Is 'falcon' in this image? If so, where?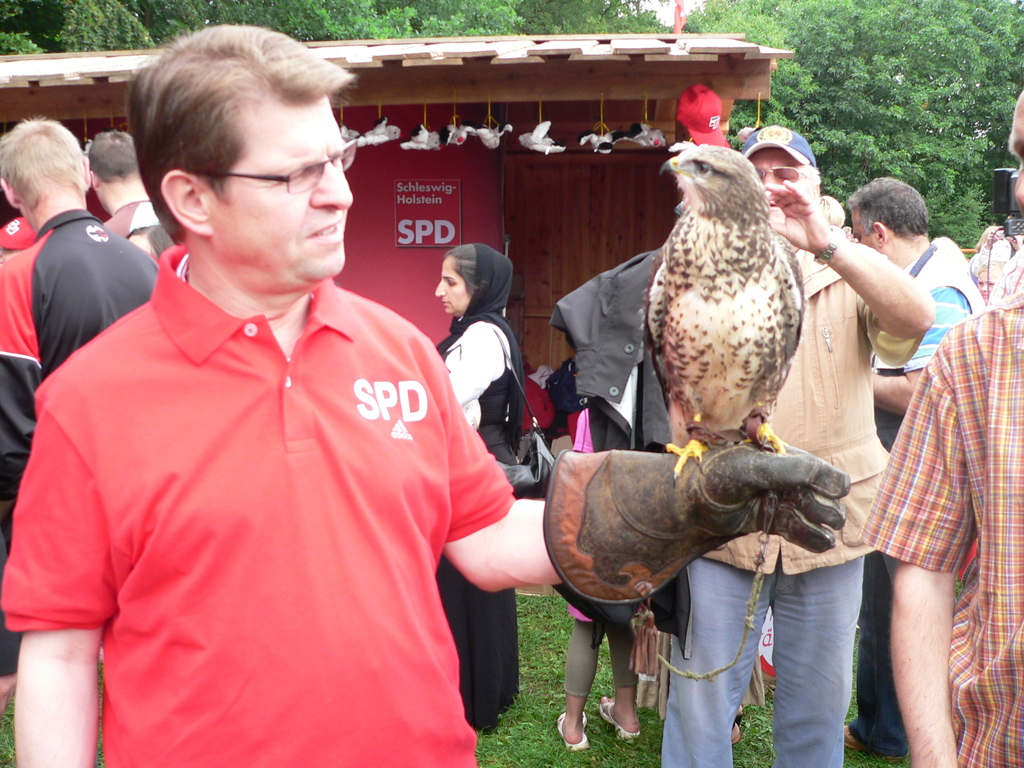
Yes, at {"left": 634, "top": 125, "right": 818, "bottom": 482}.
